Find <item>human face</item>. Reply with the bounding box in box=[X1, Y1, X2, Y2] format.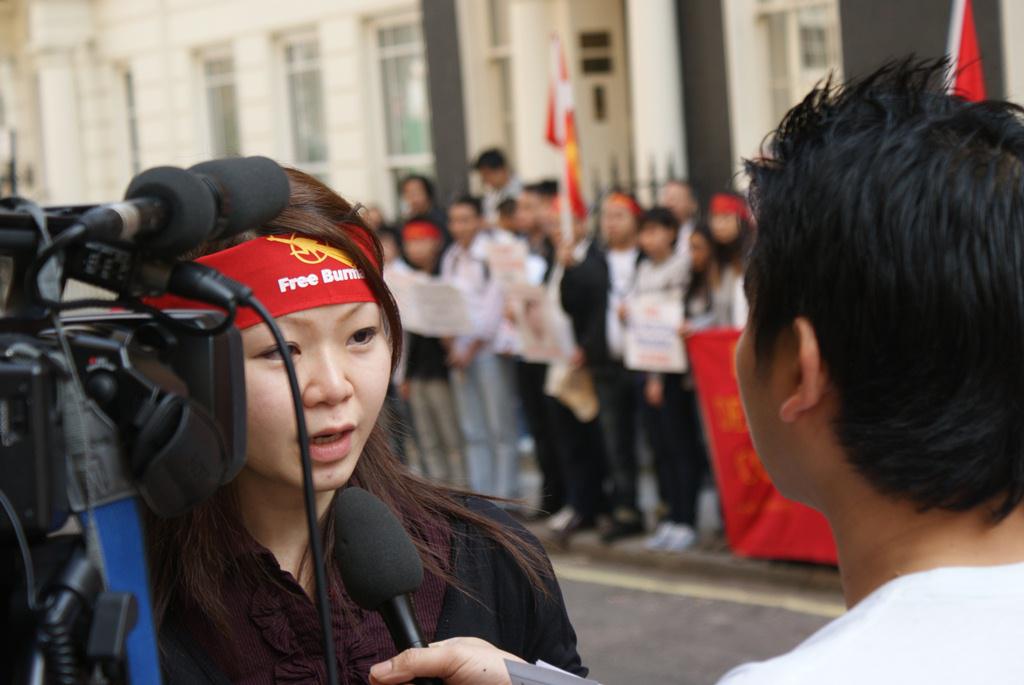
box=[454, 200, 476, 232].
